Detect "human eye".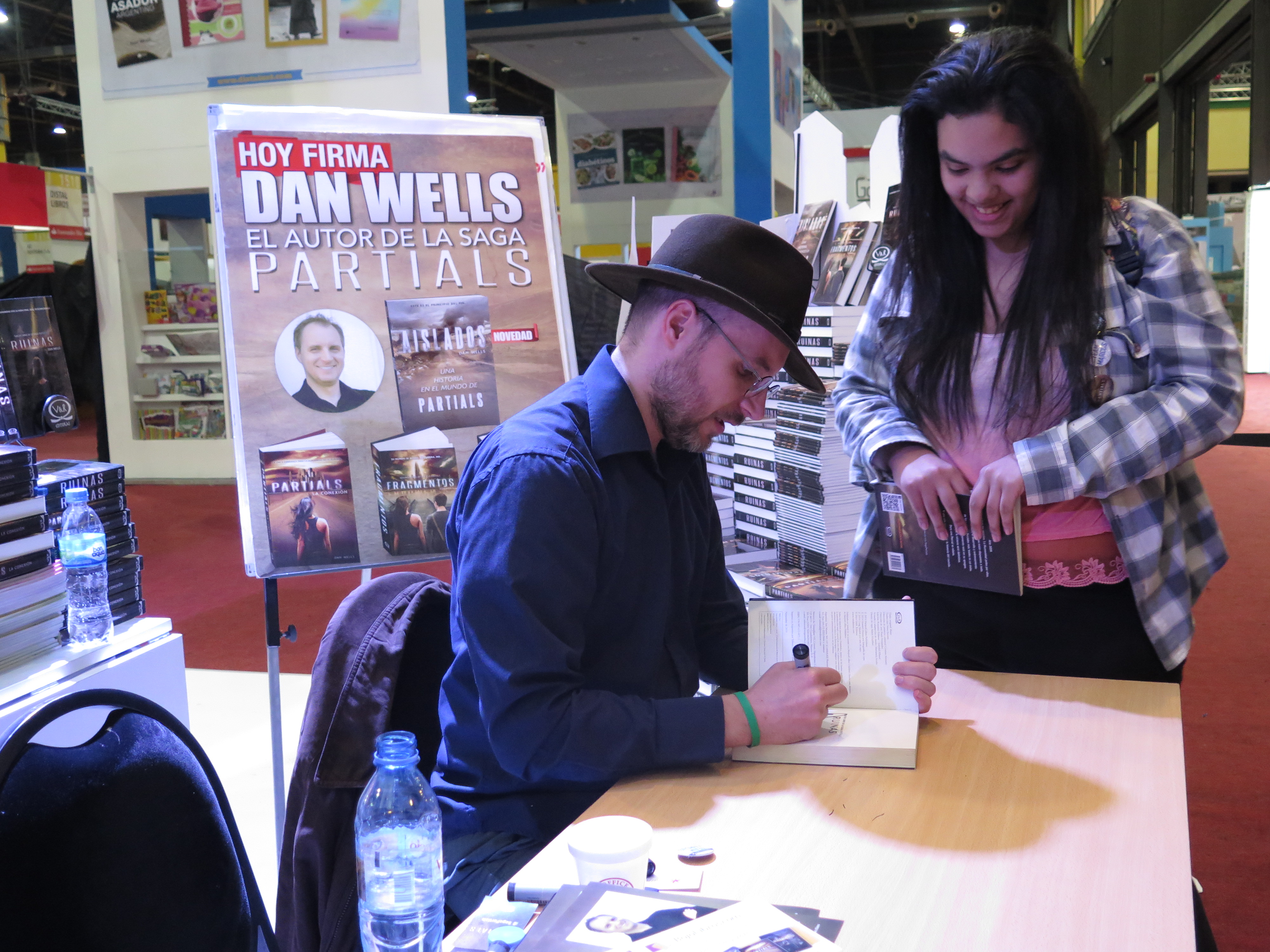
Detected at BBox(105, 109, 108, 112).
